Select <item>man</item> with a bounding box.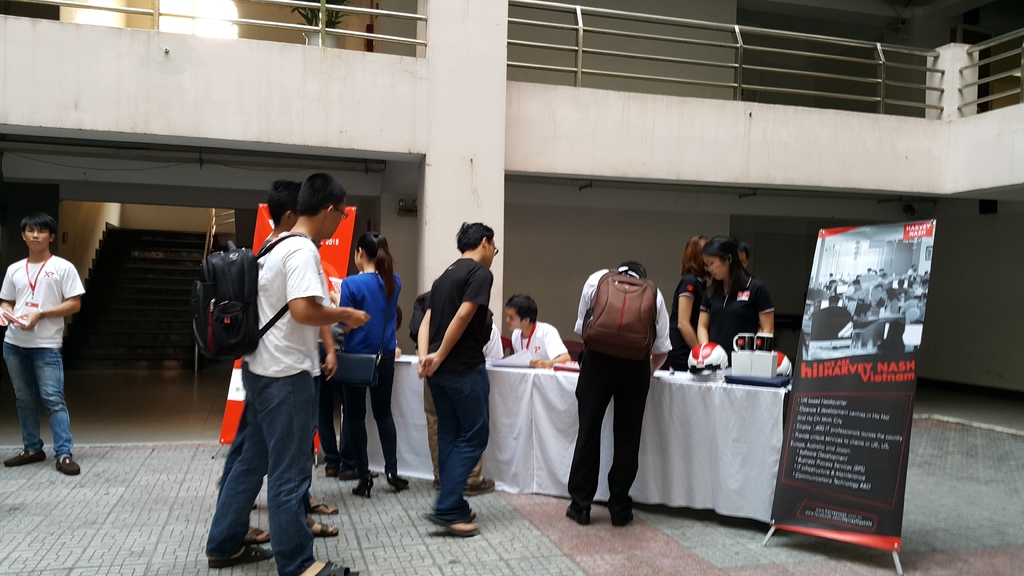
x1=2, y1=204, x2=83, y2=473.
